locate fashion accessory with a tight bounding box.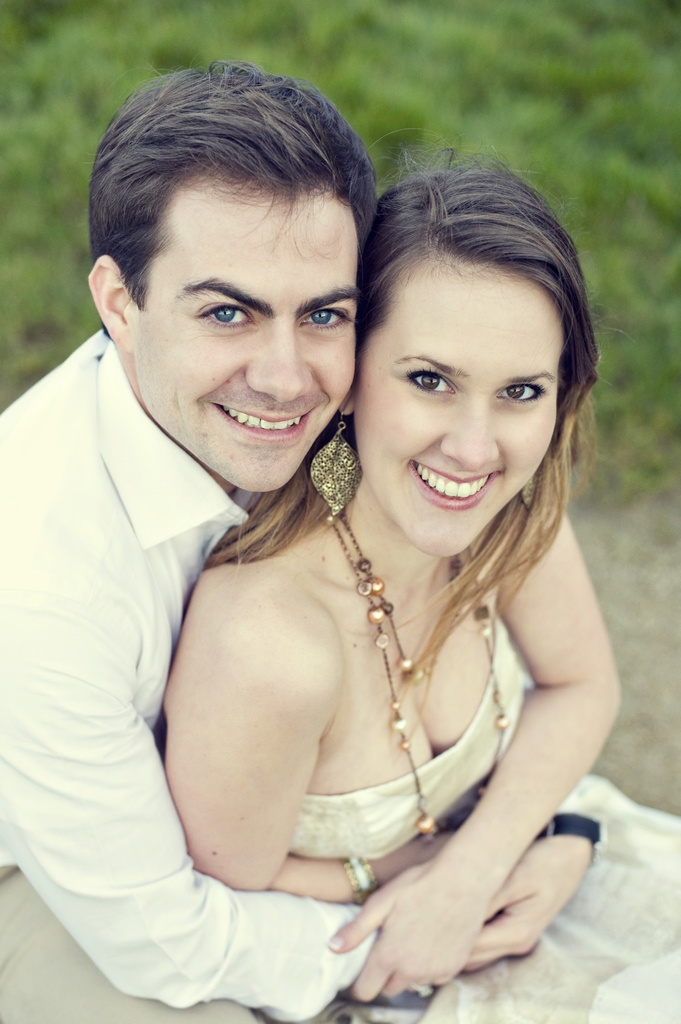
BBox(410, 982, 438, 999).
